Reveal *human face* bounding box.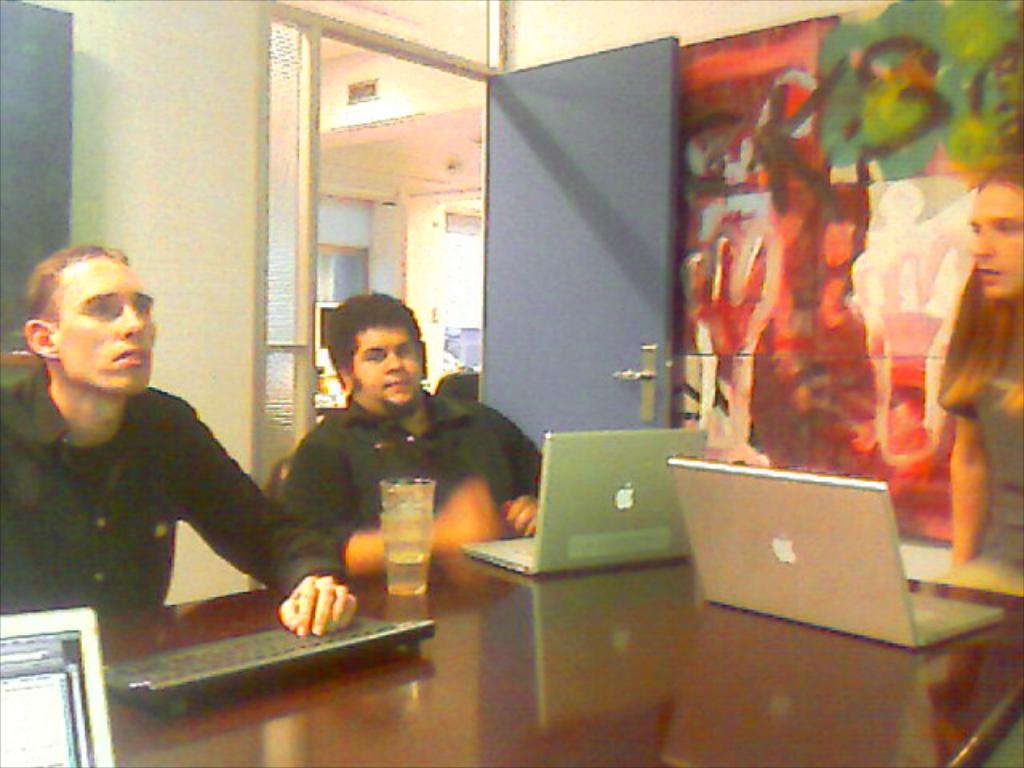
Revealed: <bbox>51, 256, 157, 394</bbox>.
